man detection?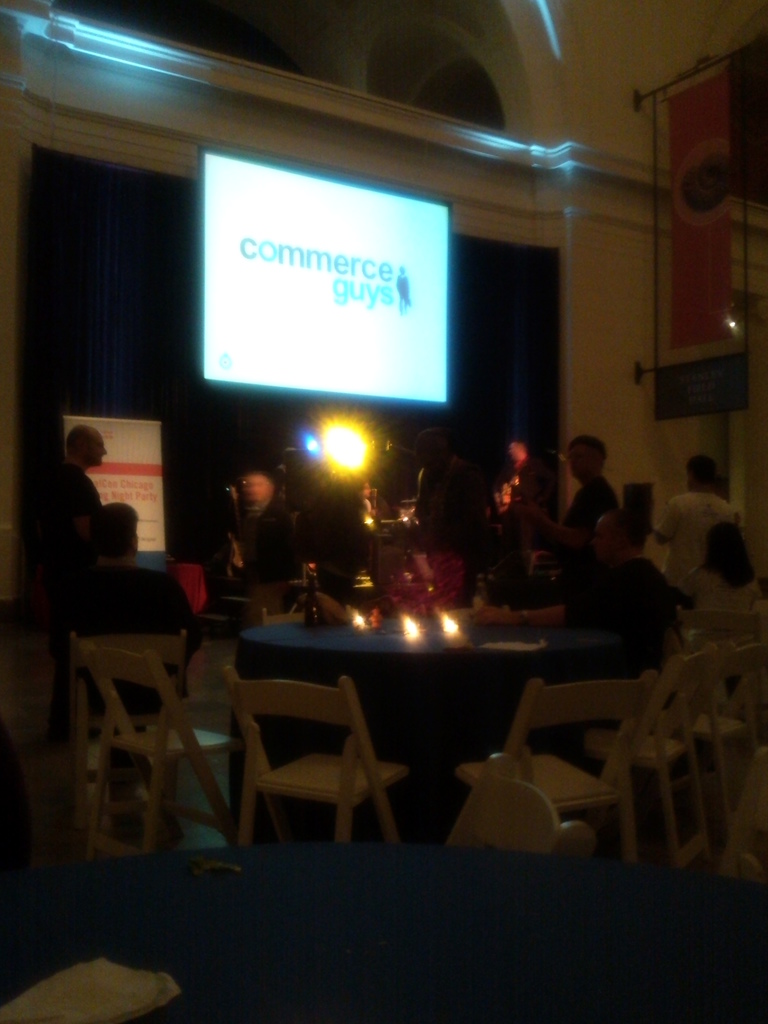
<region>536, 436, 618, 550</region>
